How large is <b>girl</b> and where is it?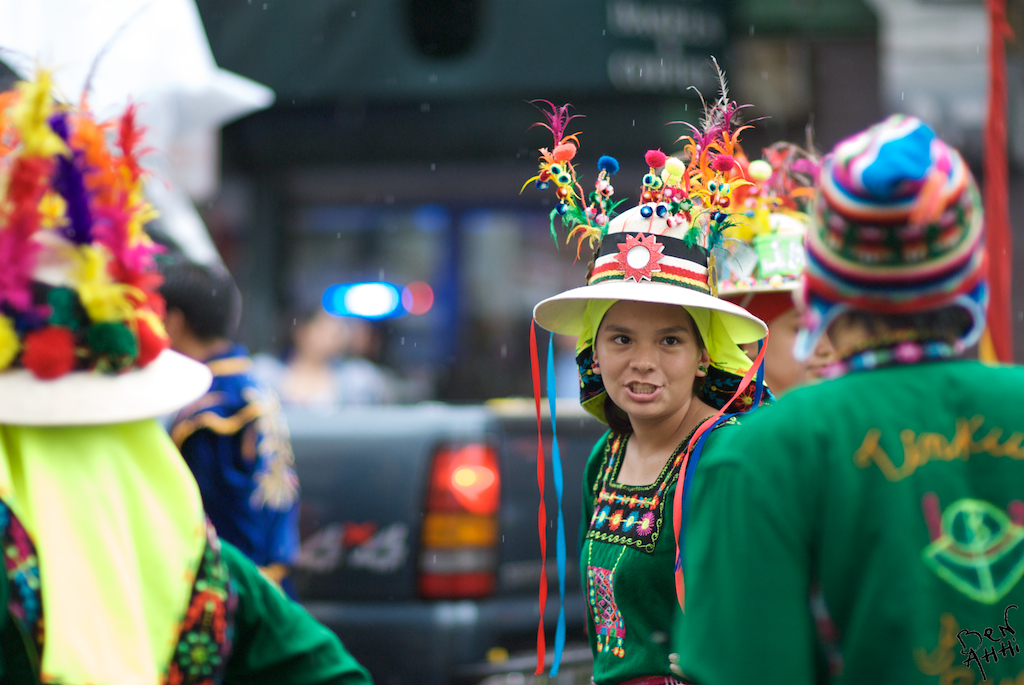
Bounding box: bbox=(535, 57, 766, 684).
